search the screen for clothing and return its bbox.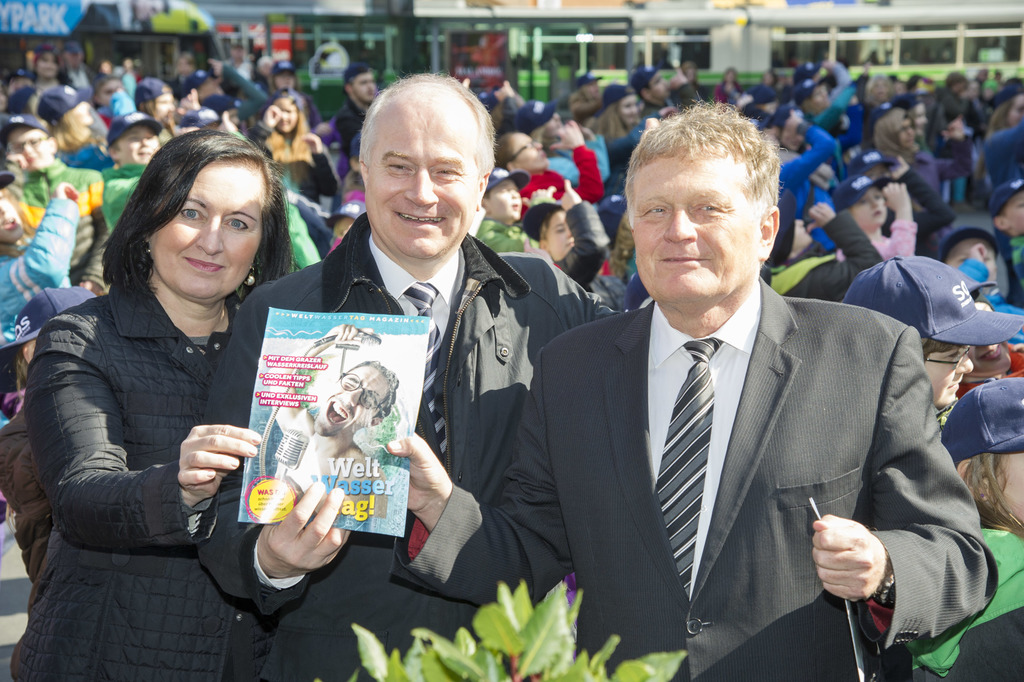
Found: [0,405,62,583].
